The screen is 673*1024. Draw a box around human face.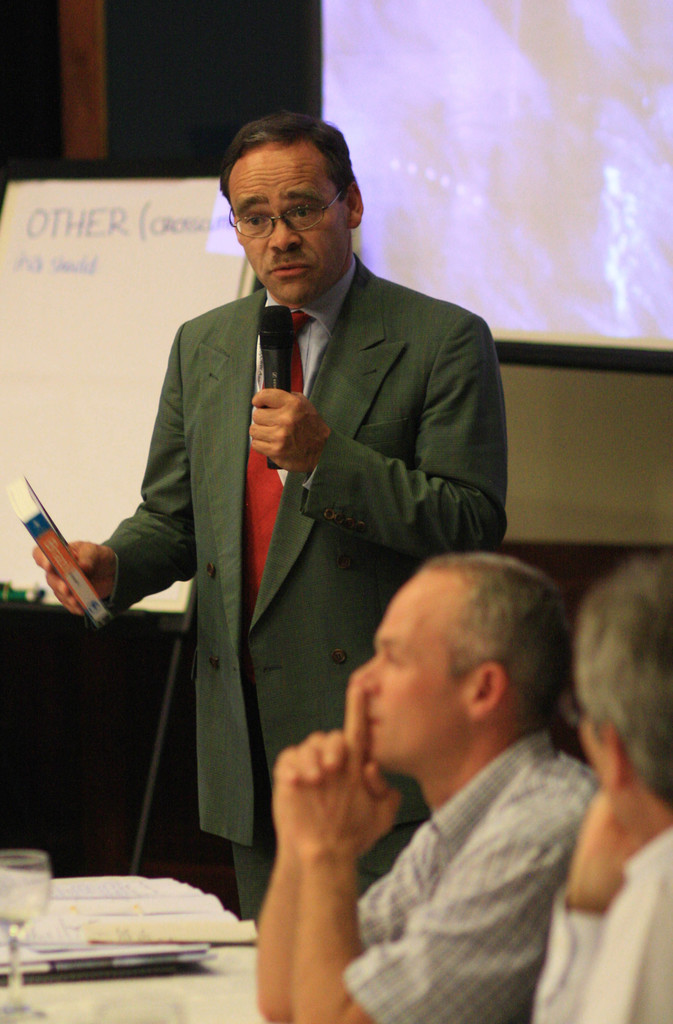
(355,577,470,767).
